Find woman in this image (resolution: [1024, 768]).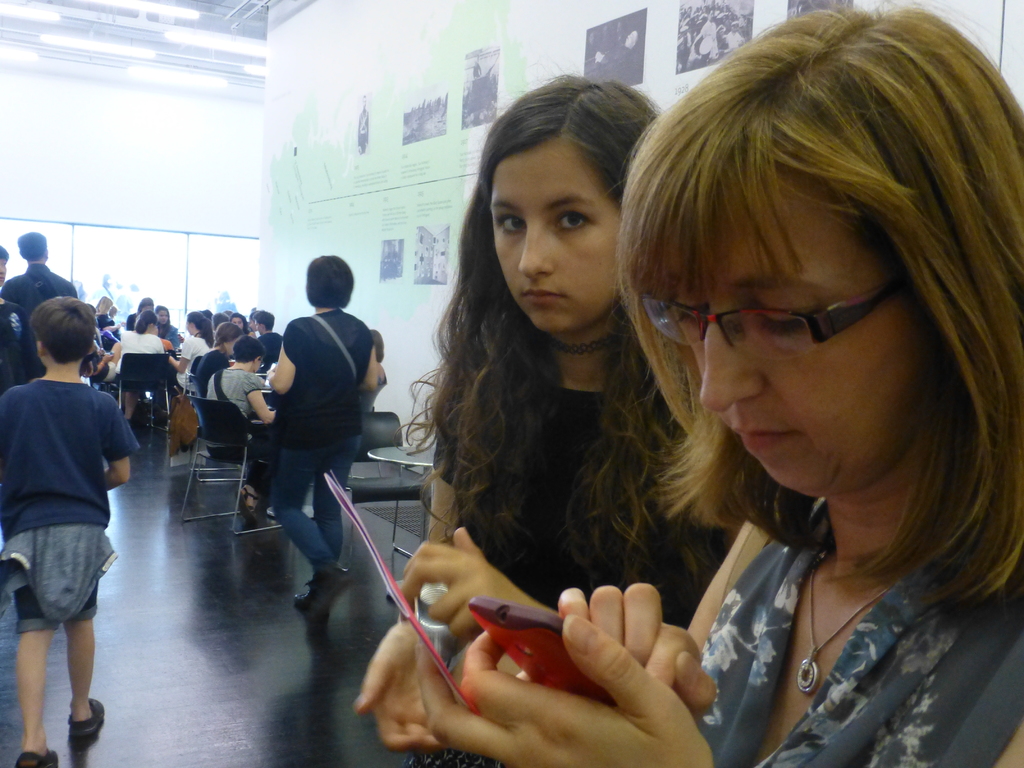
crop(155, 303, 181, 349).
